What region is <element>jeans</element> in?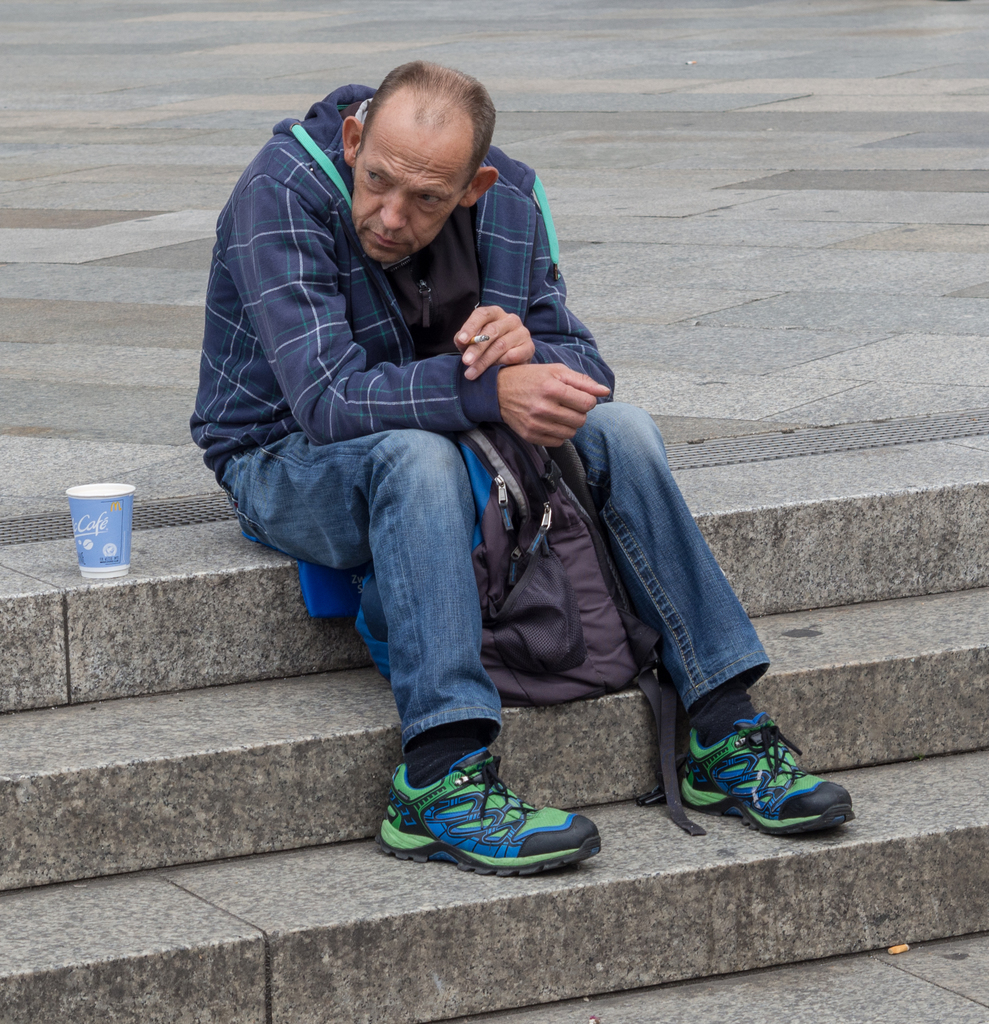
detection(262, 422, 811, 787).
